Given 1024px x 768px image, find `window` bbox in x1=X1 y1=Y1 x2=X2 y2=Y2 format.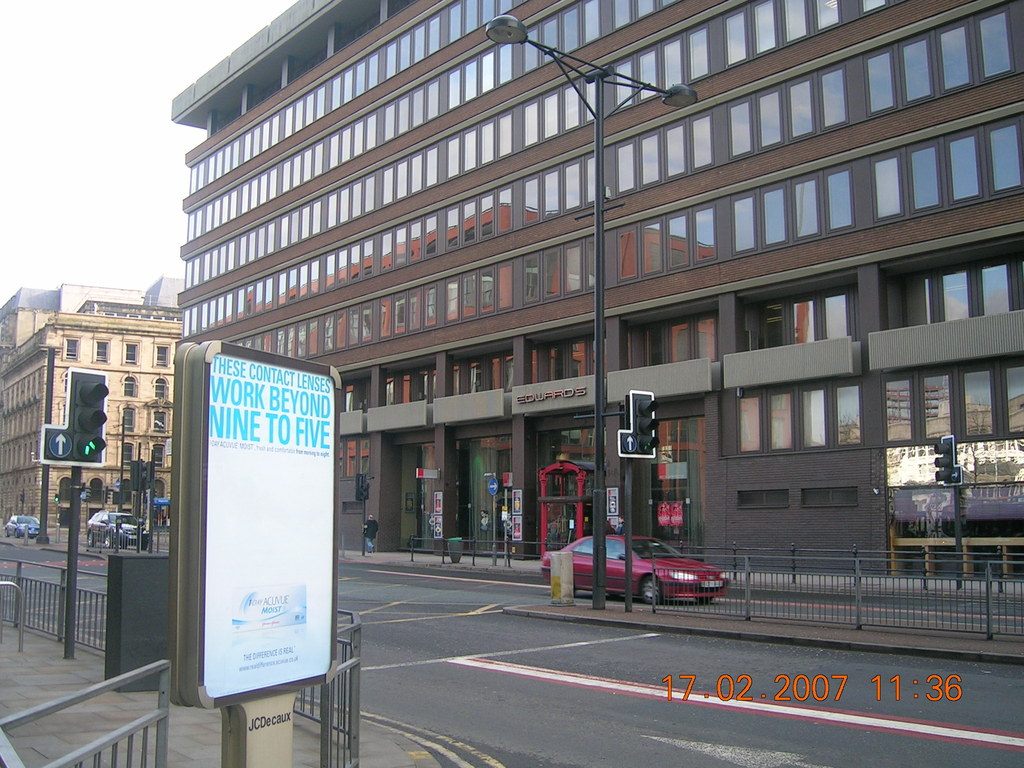
x1=157 y1=346 x2=172 y2=368.
